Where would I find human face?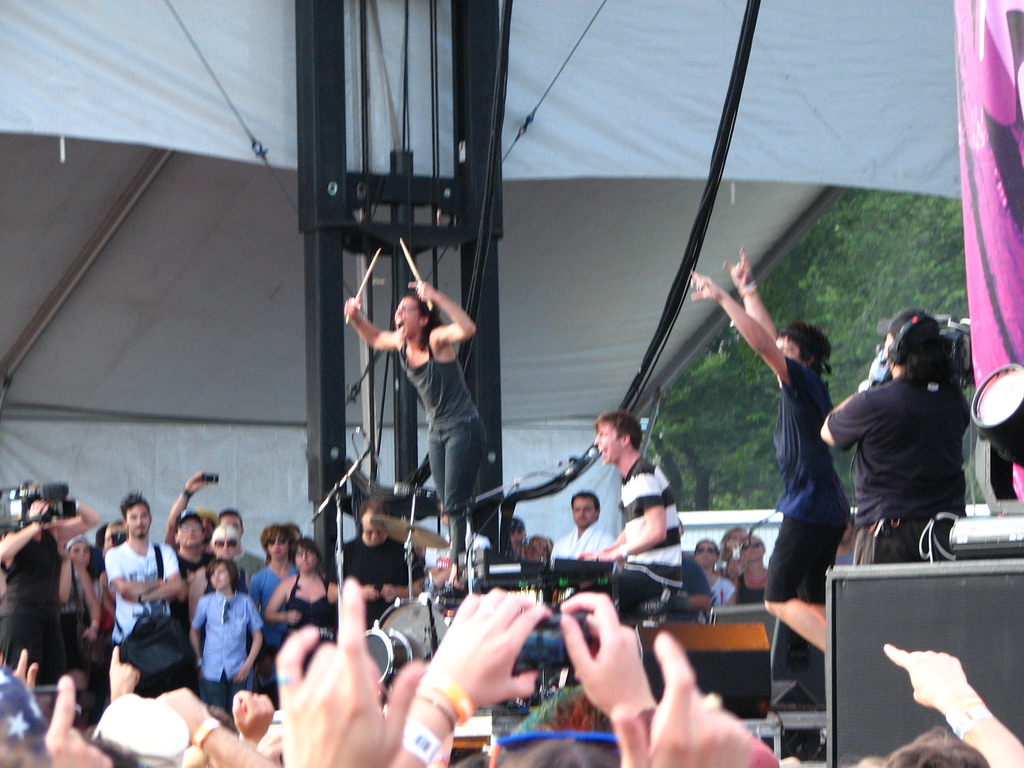
At 209:565:234:585.
